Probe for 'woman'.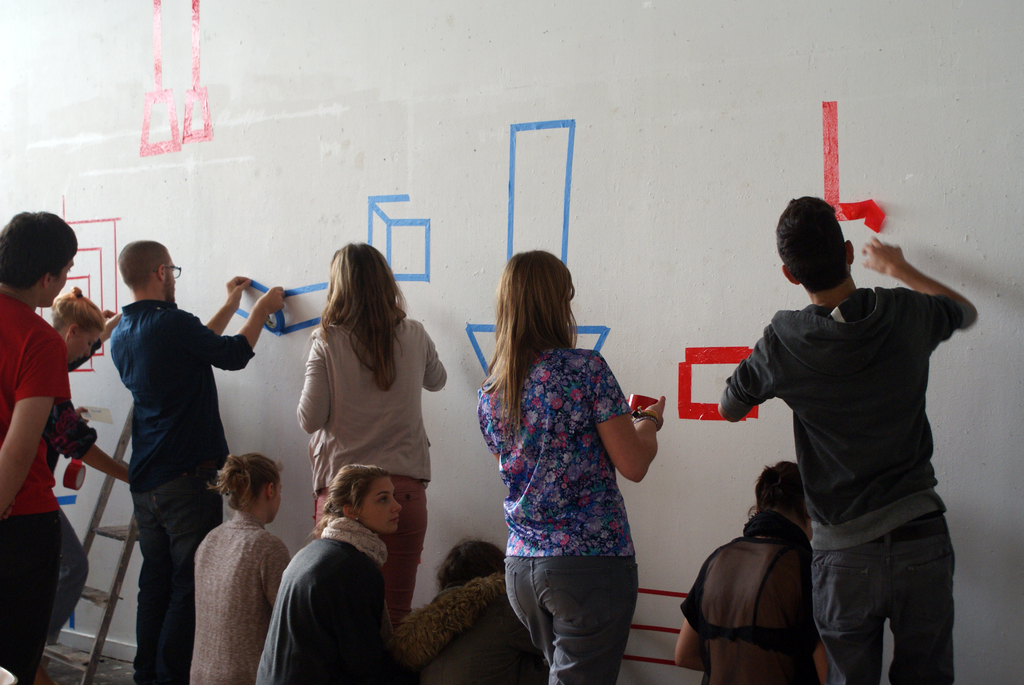
Probe result: left=184, top=452, right=304, bottom=684.
